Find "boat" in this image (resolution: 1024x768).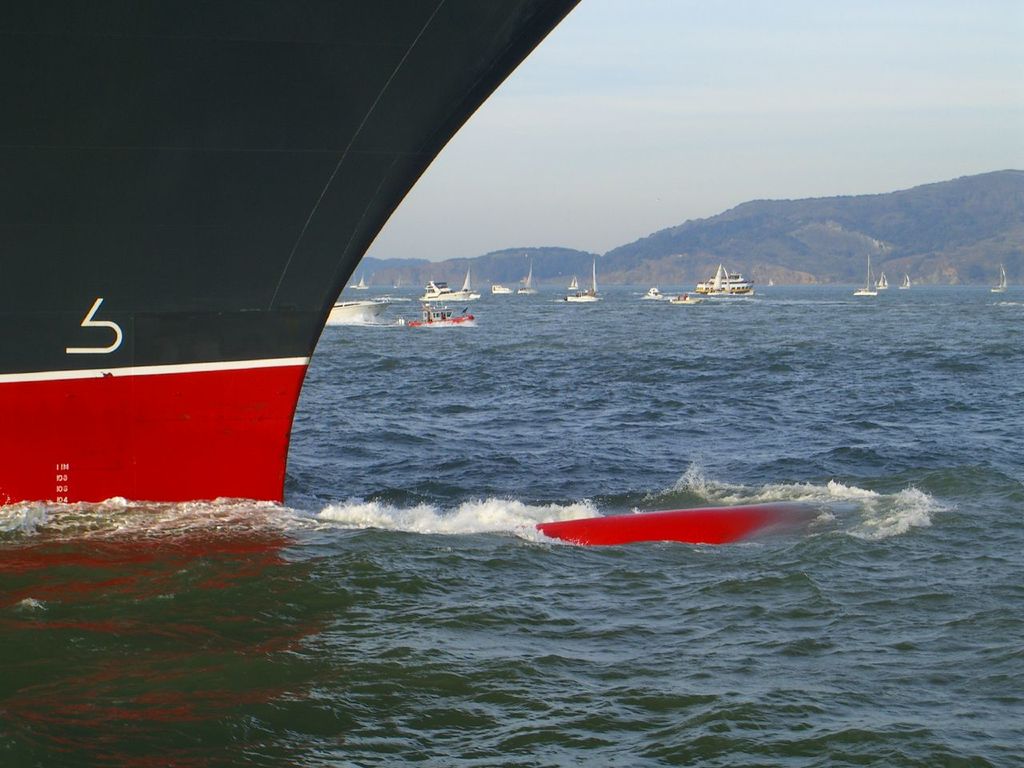
BBox(694, 269, 754, 293).
